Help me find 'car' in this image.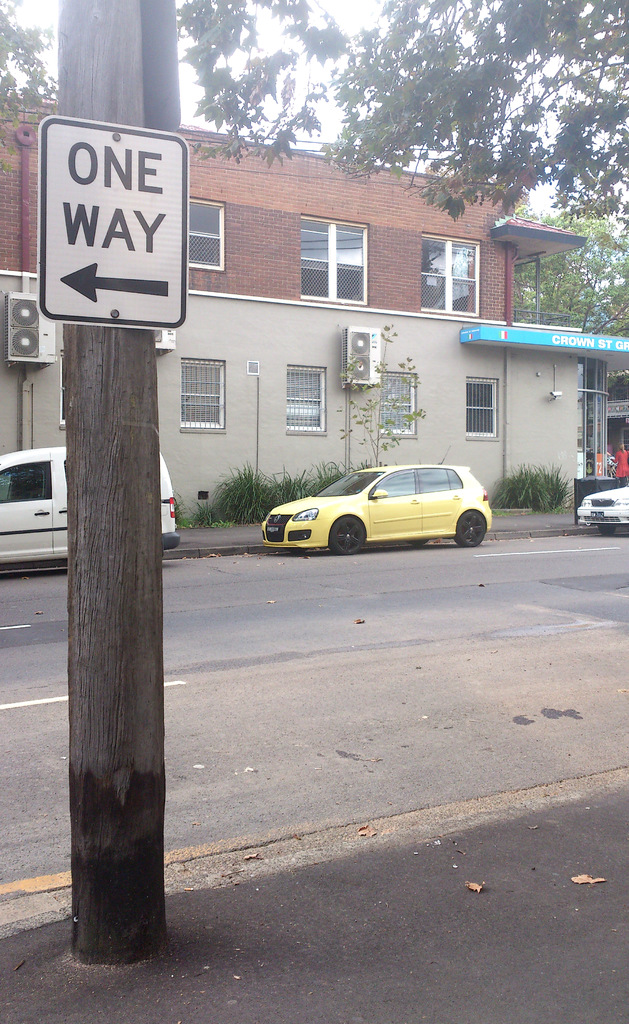
Found it: (0, 447, 182, 572).
